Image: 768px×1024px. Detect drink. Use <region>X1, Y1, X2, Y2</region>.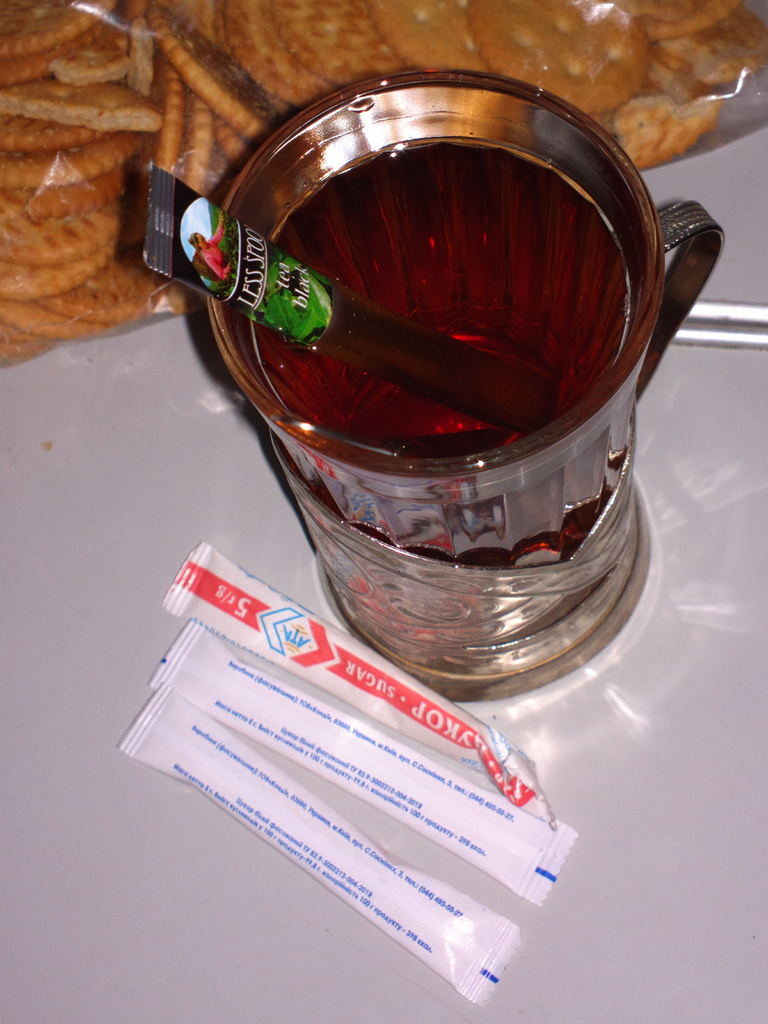
<region>186, 65, 693, 562</region>.
